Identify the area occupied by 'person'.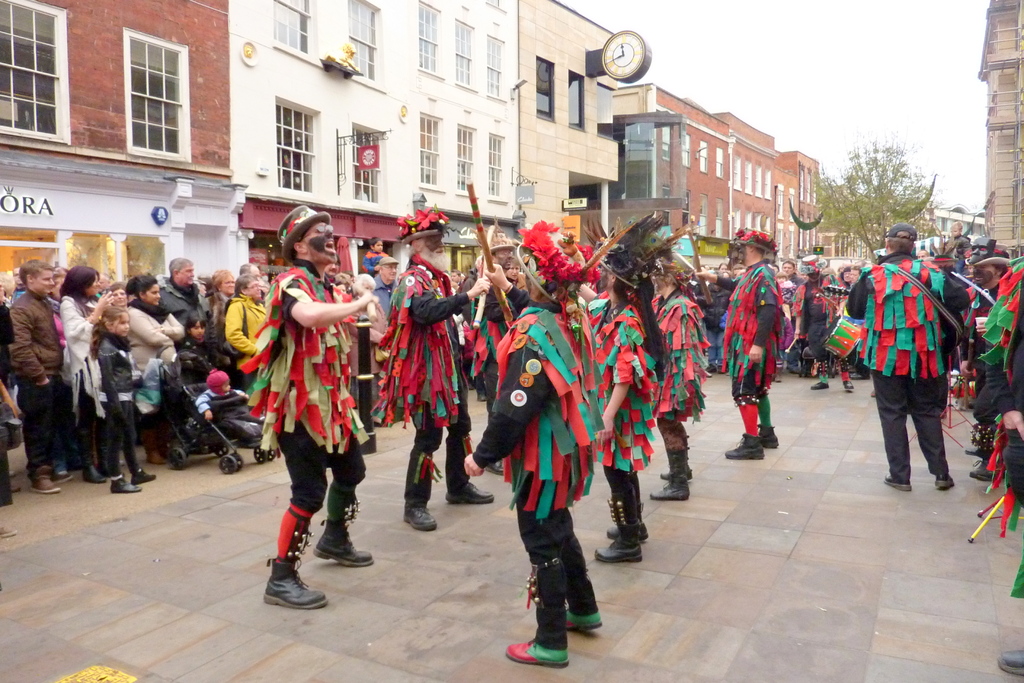
Area: [128, 274, 180, 465].
